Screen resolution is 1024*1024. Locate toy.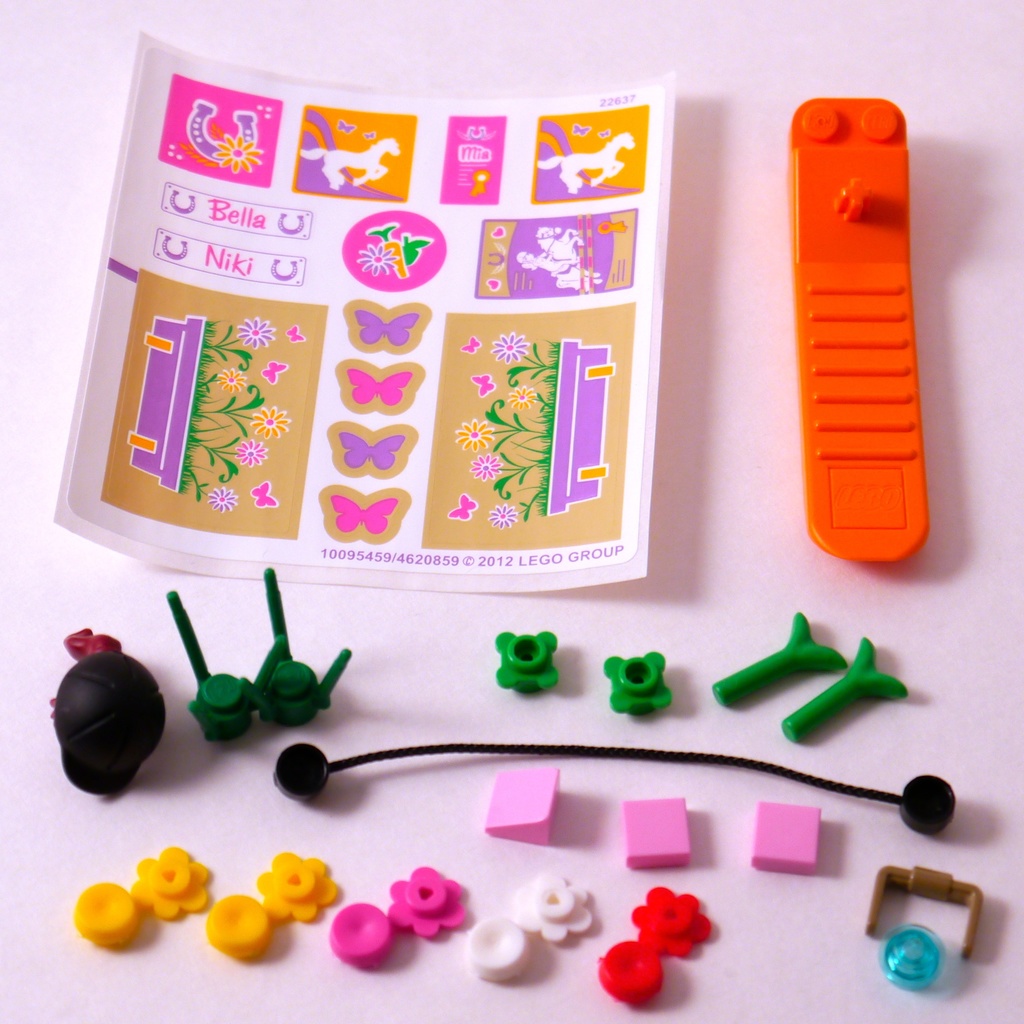
left=862, top=927, right=941, bottom=1000.
